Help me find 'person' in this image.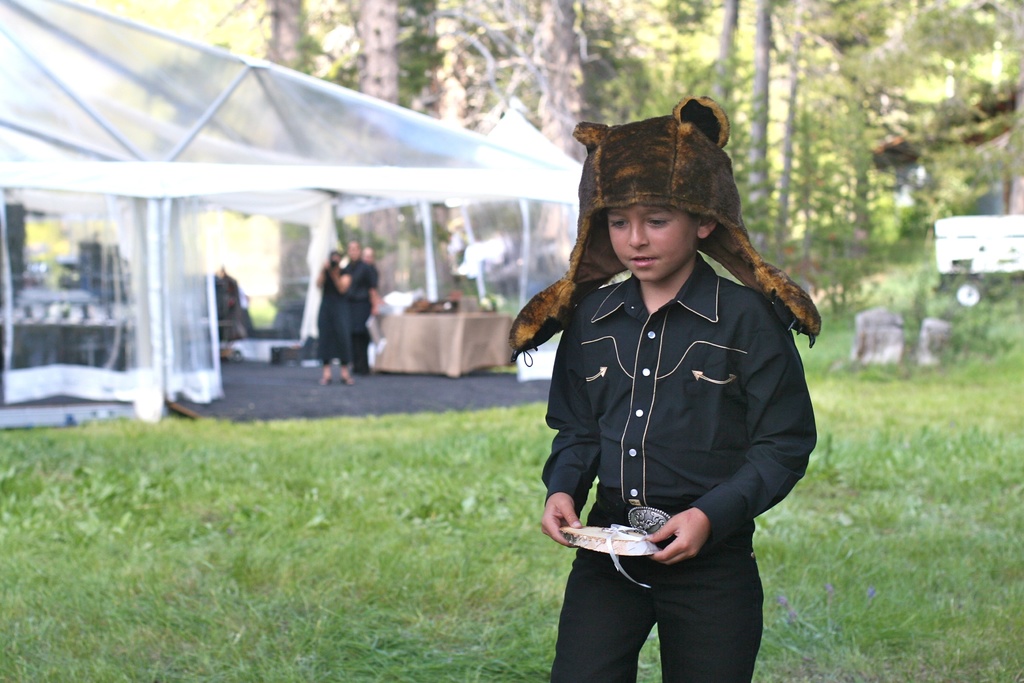
Found it: x1=343 y1=235 x2=388 y2=365.
